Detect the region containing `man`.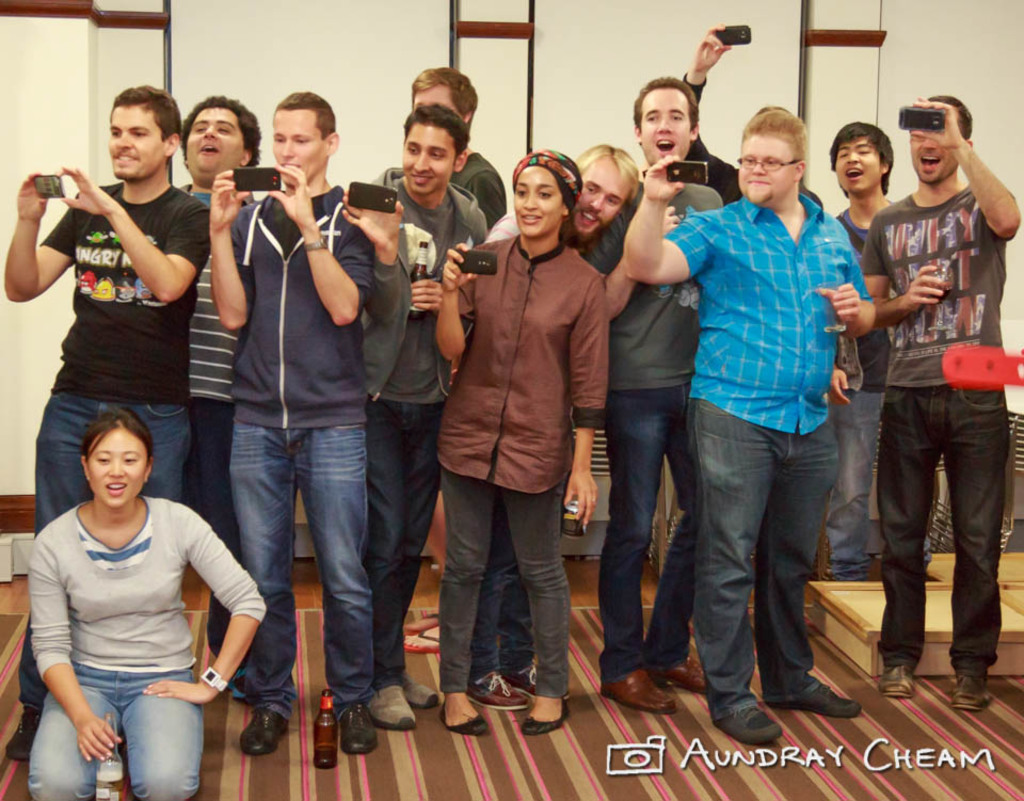
<box>834,76,1012,703</box>.
